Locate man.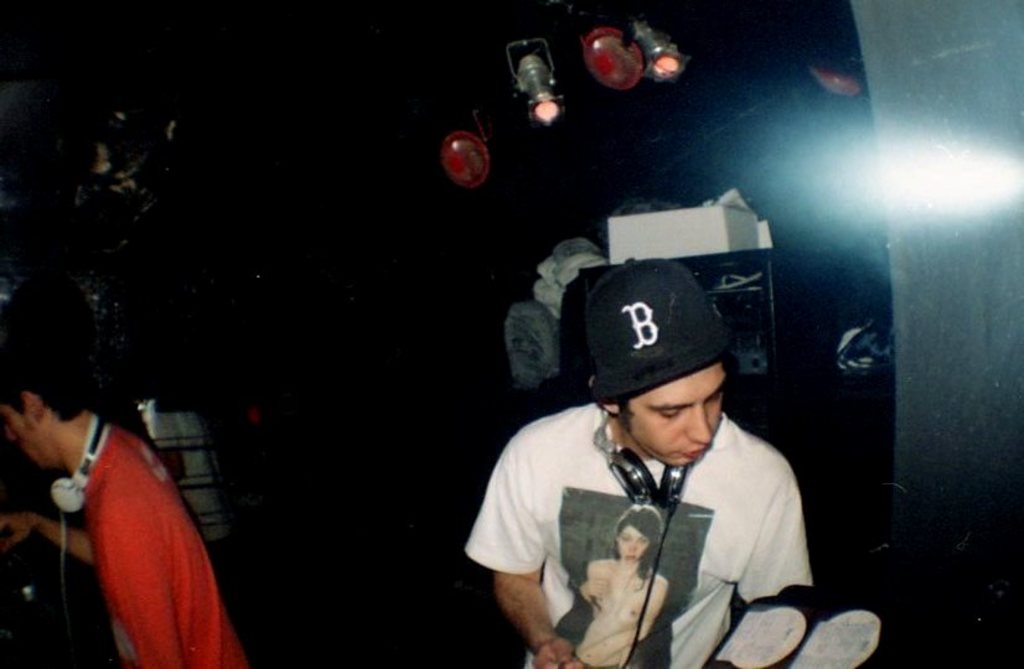
Bounding box: <box>0,330,249,668</box>.
